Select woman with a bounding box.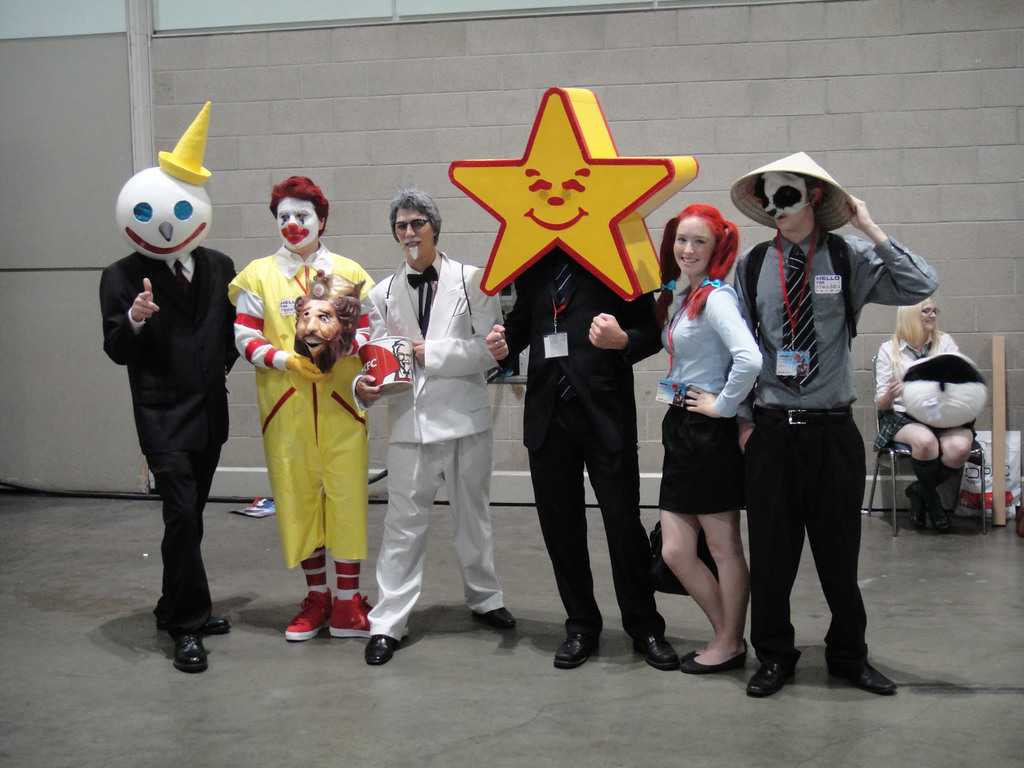
868 288 980 532.
